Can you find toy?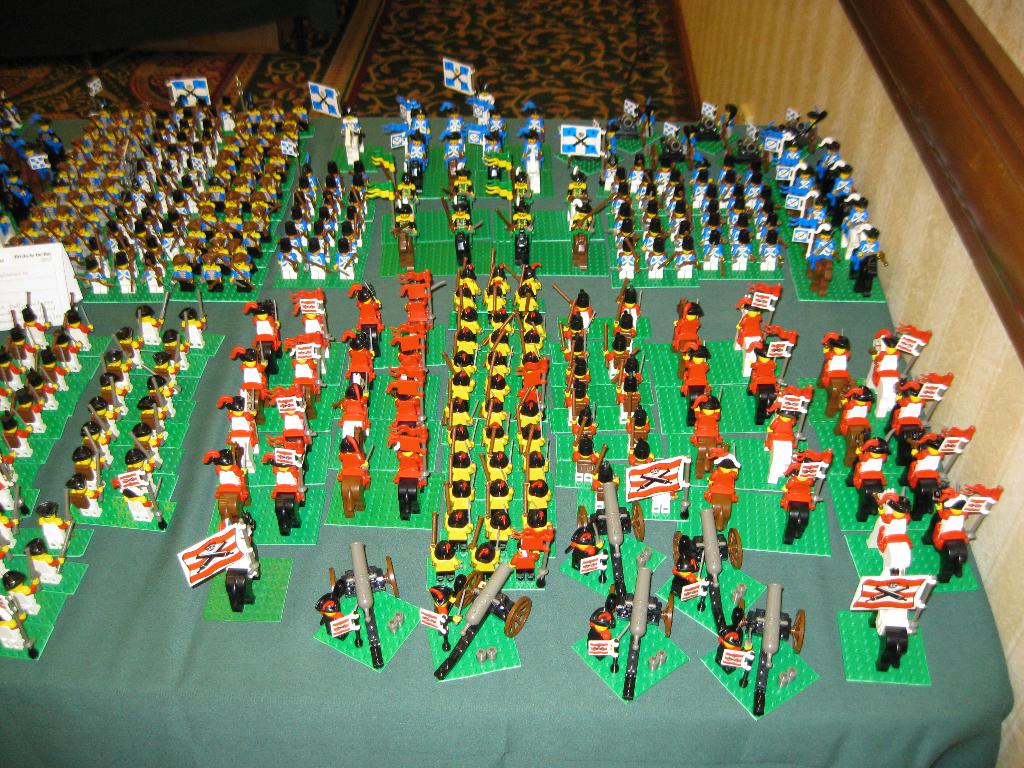
Yes, bounding box: BBox(692, 173, 708, 206).
